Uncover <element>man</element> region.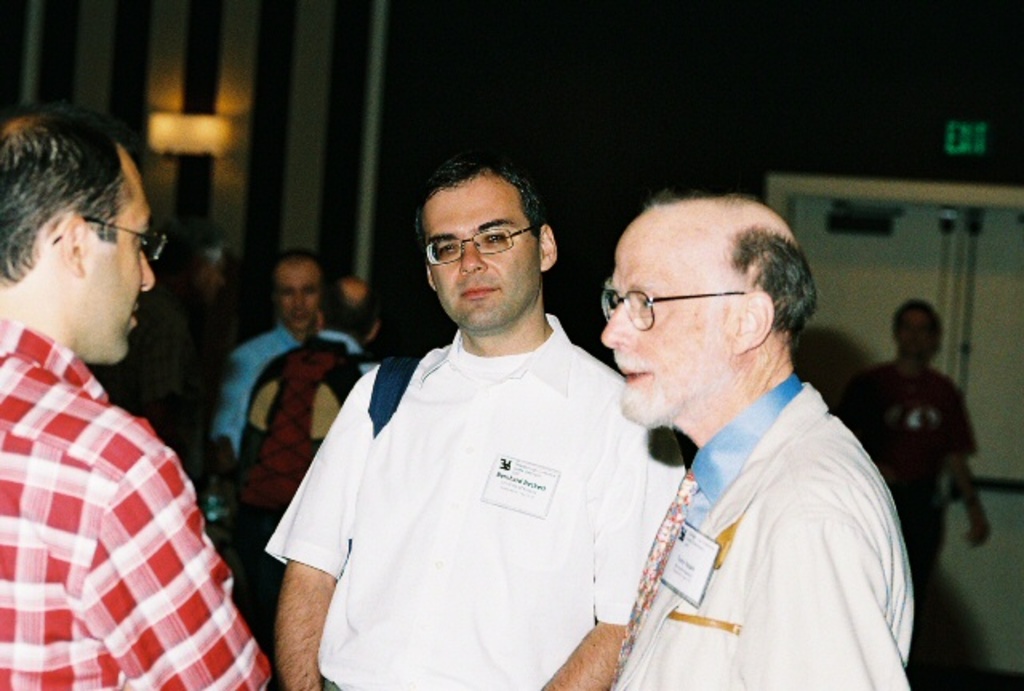
Uncovered: (left=258, top=138, right=667, bottom=690).
